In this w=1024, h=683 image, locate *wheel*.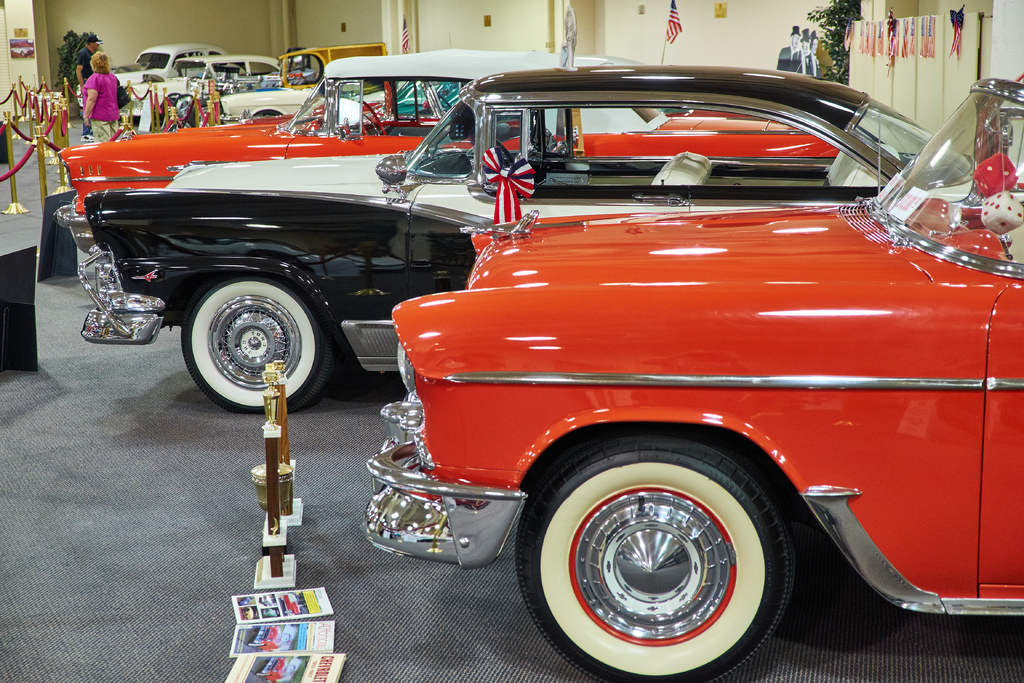
Bounding box: region(256, 671, 269, 677).
